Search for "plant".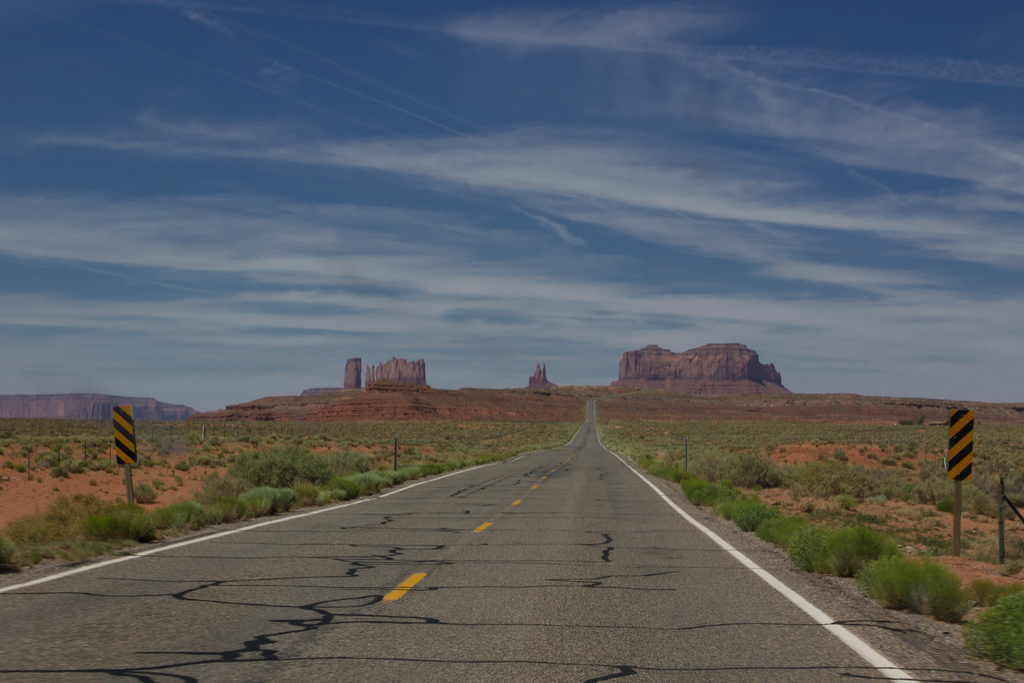
Found at (x1=686, y1=486, x2=714, y2=509).
